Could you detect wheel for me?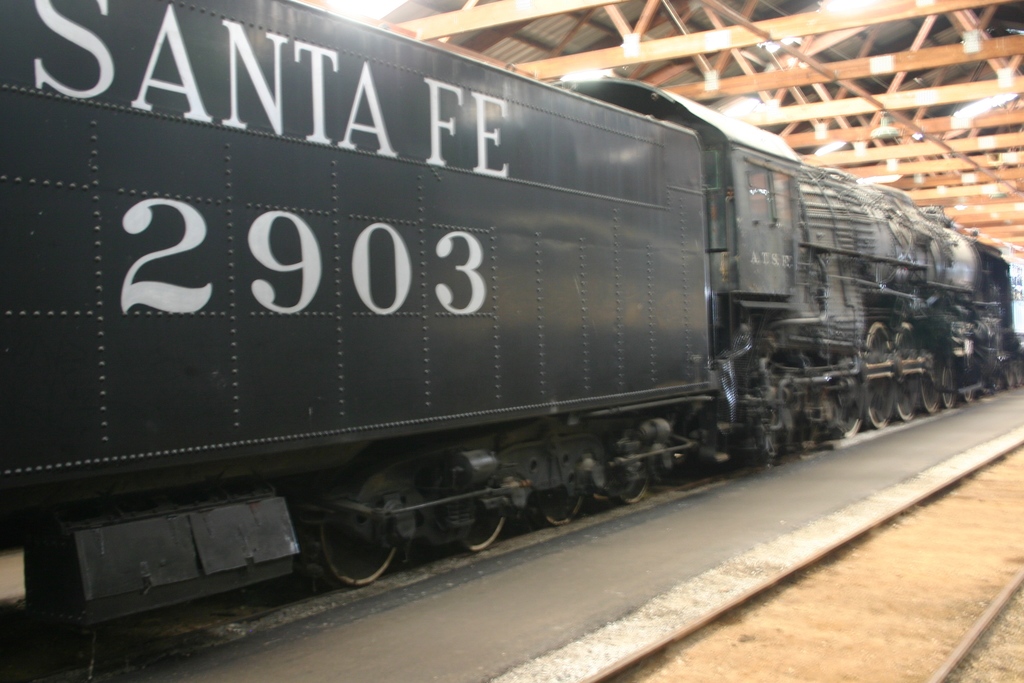
Detection result: select_region(308, 516, 387, 591).
